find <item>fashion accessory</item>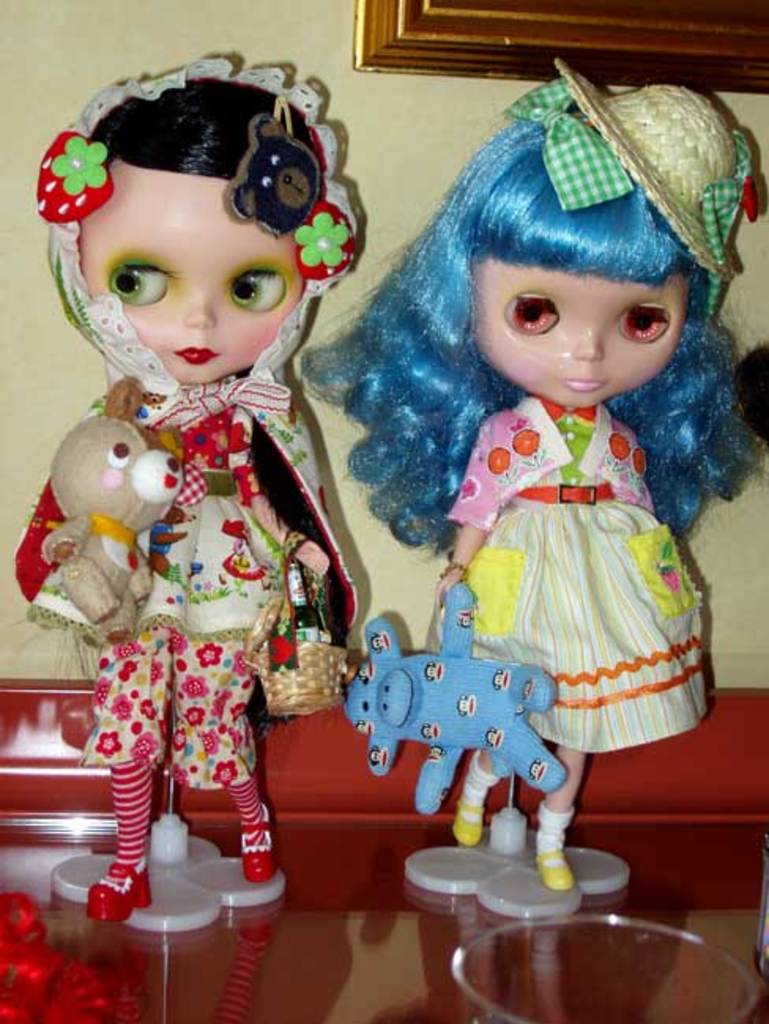
[x1=342, y1=573, x2=567, y2=818]
